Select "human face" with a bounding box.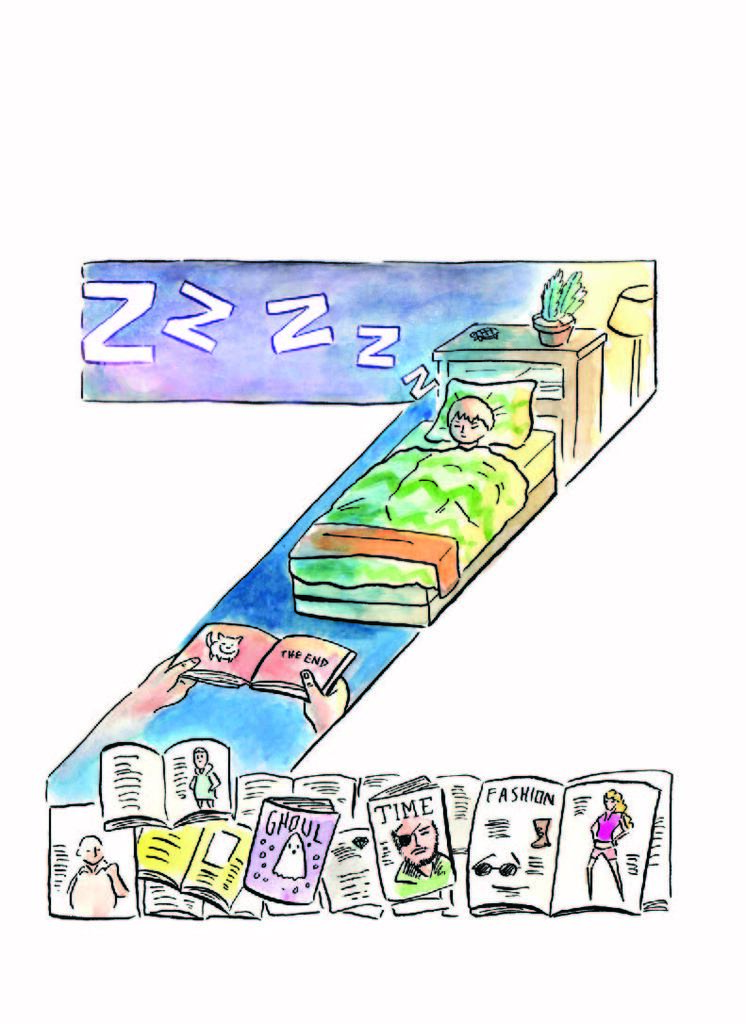
crop(389, 815, 433, 871).
